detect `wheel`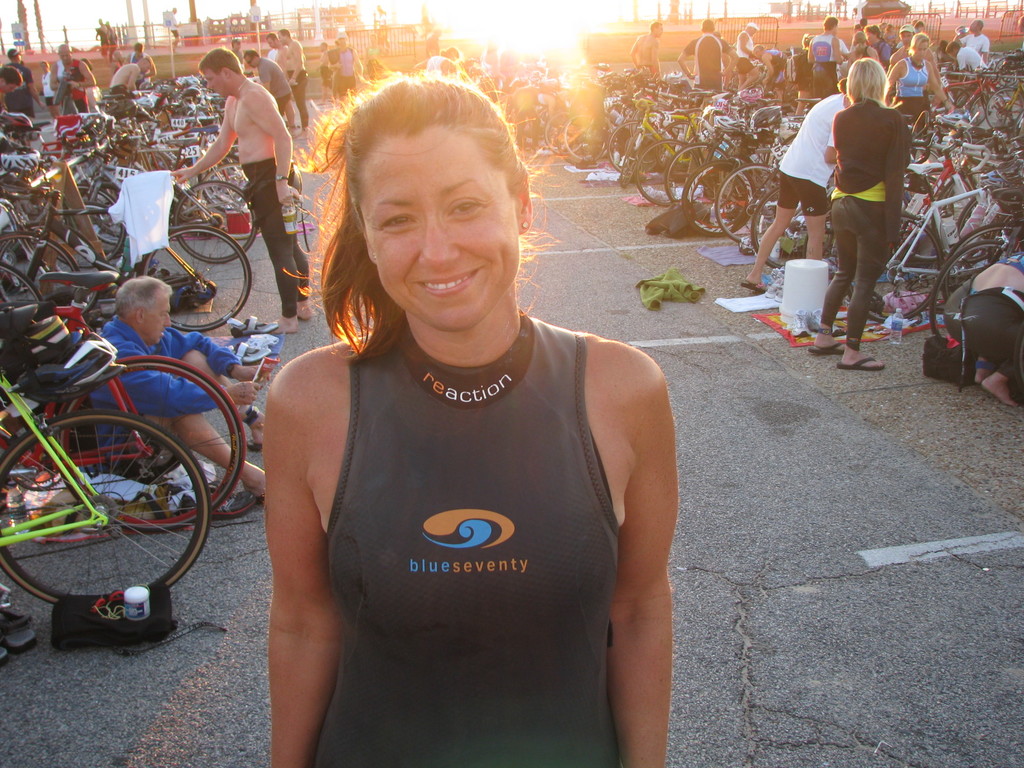
bbox=(605, 120, 648, 172)
